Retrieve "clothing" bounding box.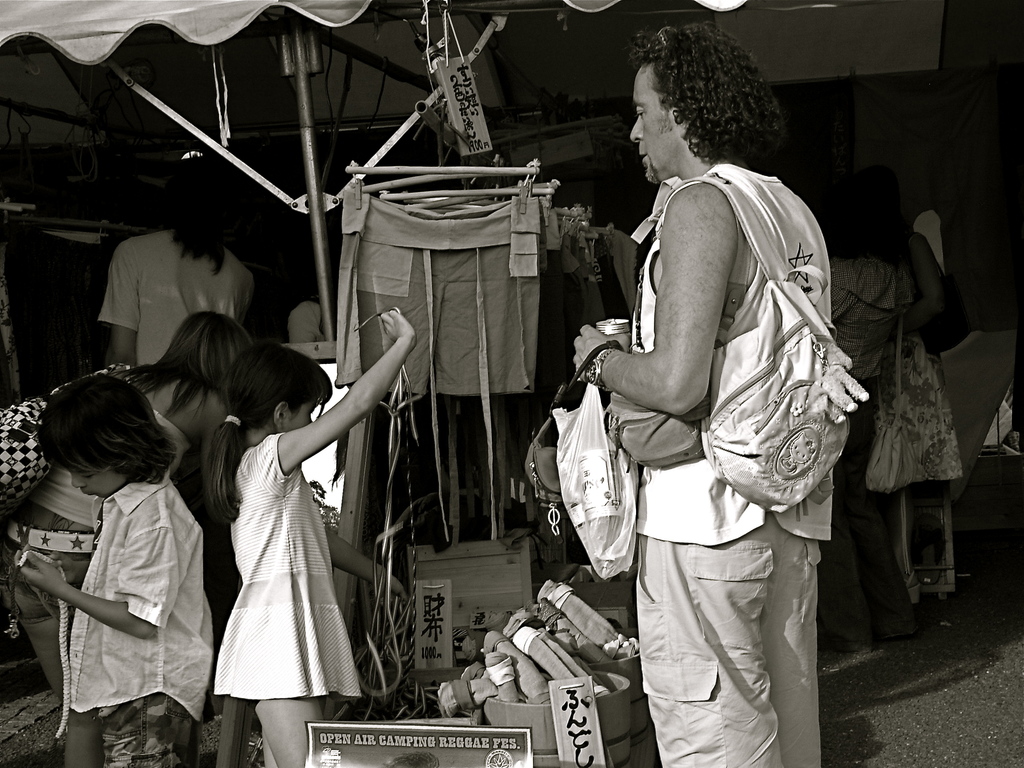
Bounding box: bbox=[207, 430, 364, 703].
